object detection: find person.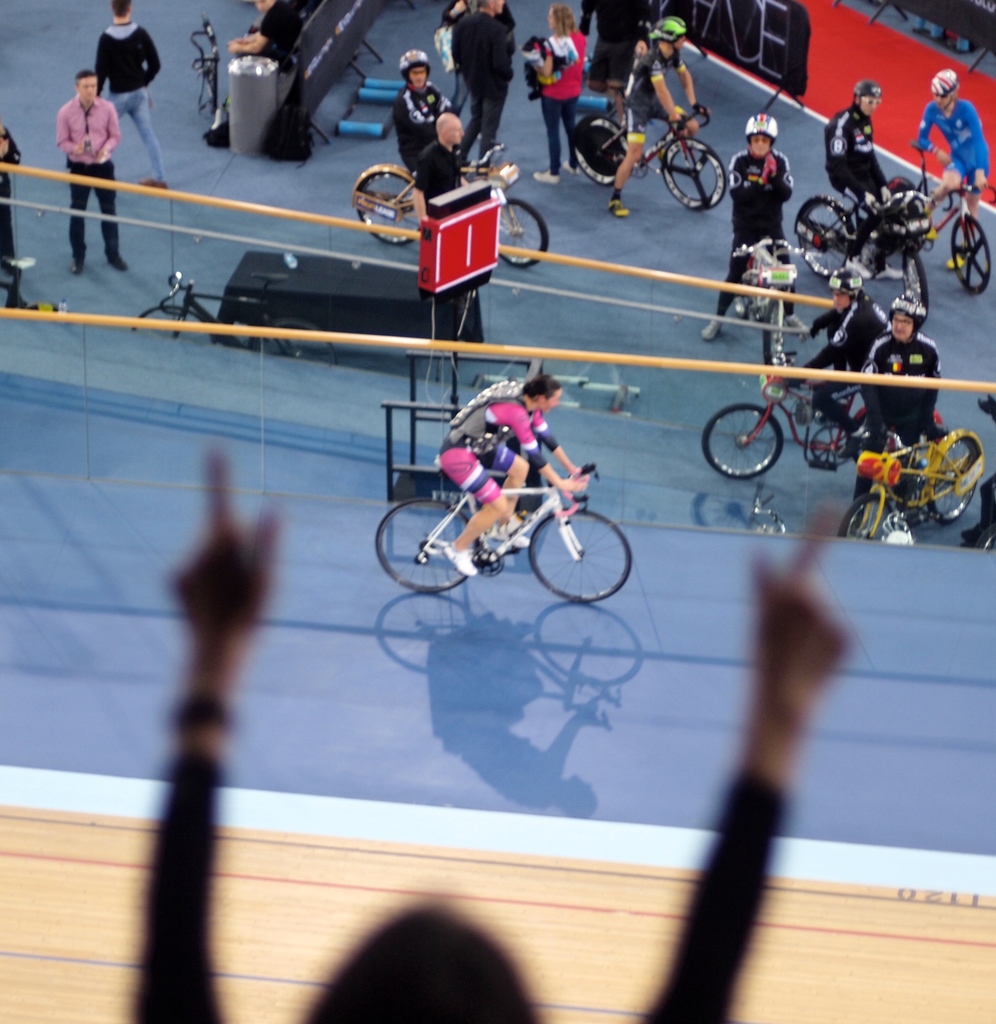
<region>71, 76, 127, 278</region>.
